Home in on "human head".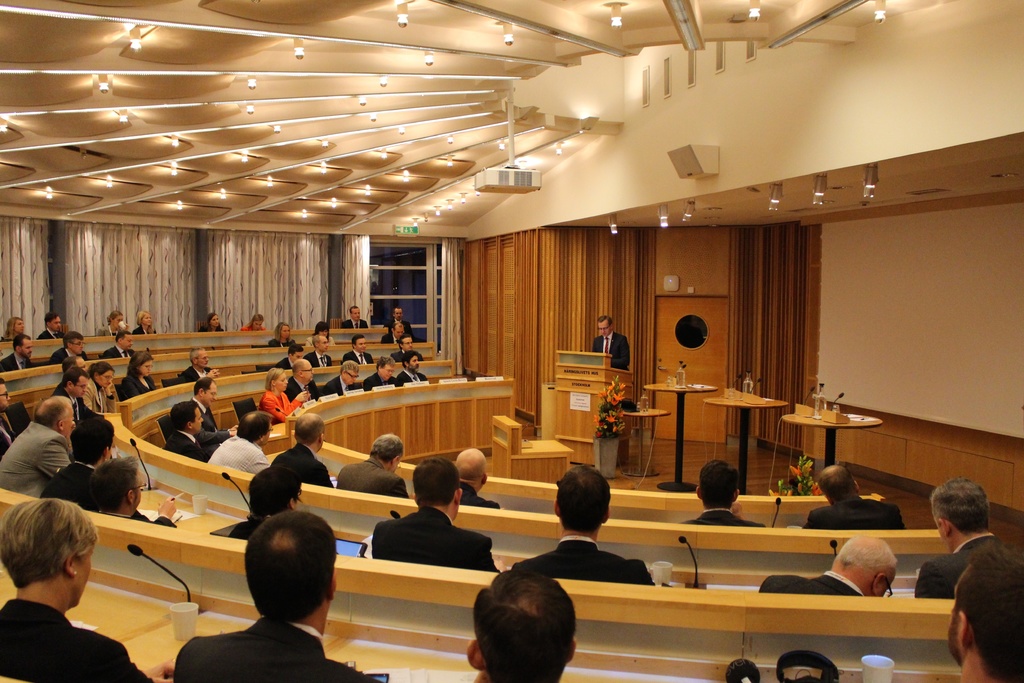
Homed in at (x1=692, y1=457, x2=740, y2=508).
